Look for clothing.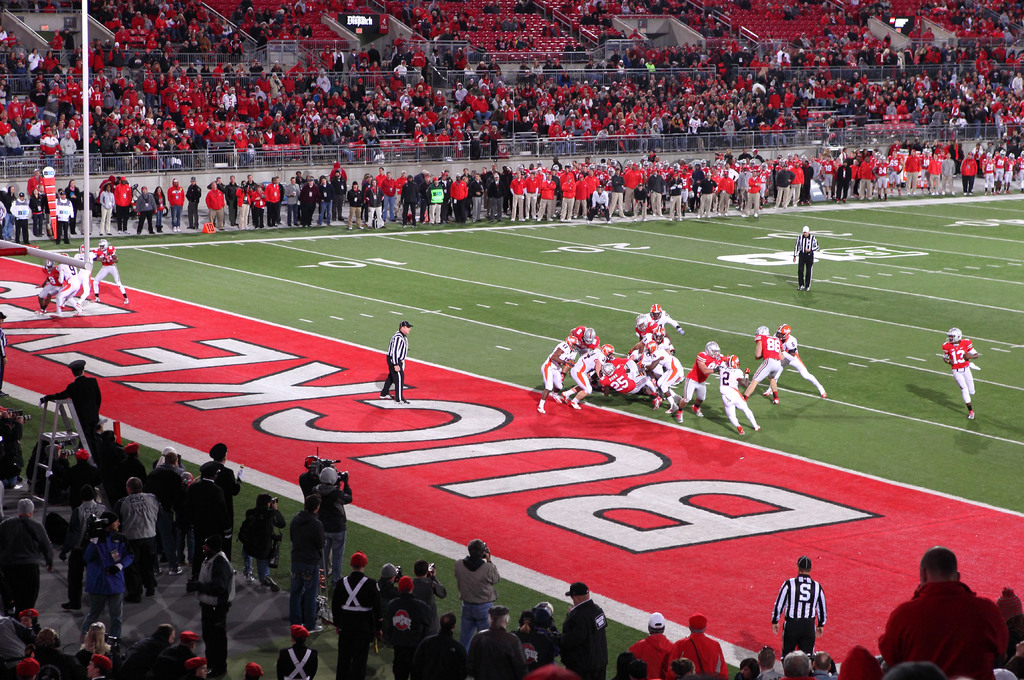
Found: (628, 632, 675, 679).
